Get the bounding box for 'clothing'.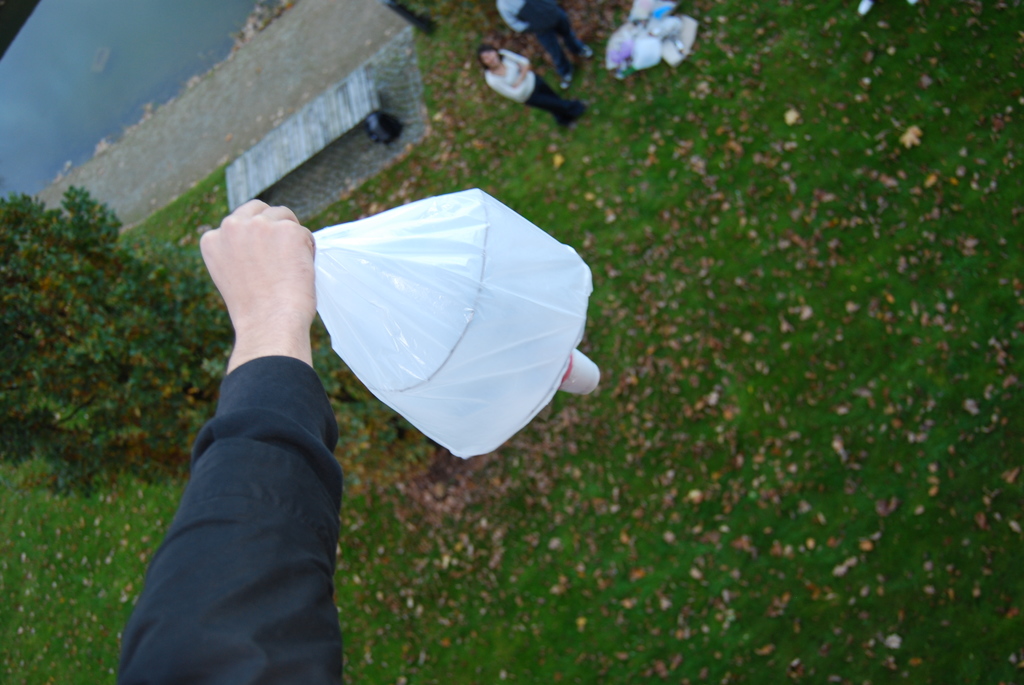
box=[114, 356, 346, 684].
